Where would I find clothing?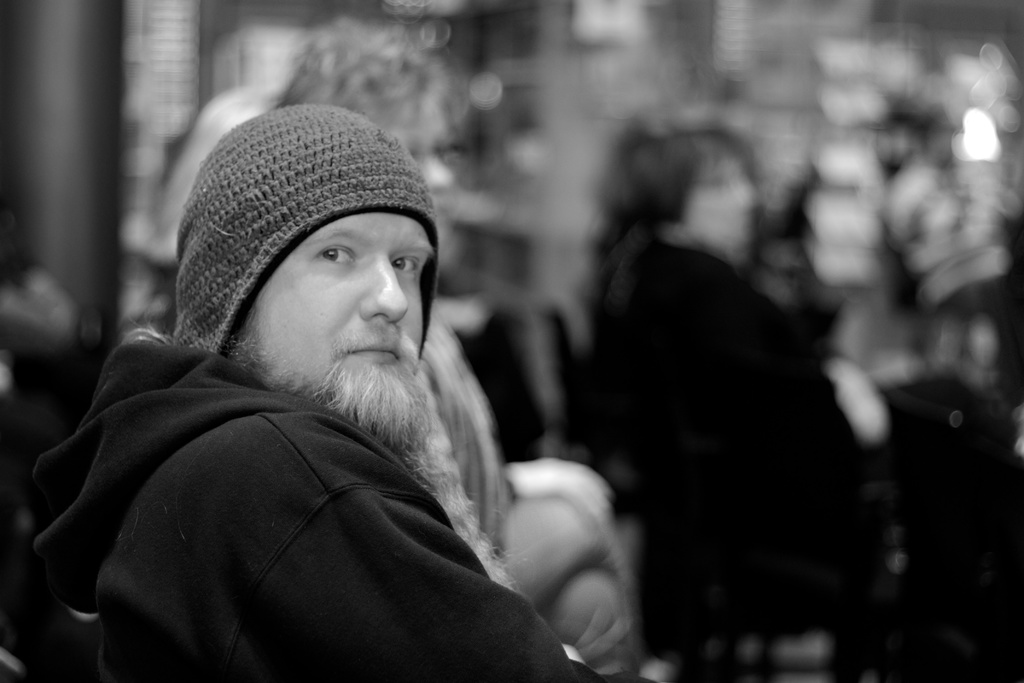
At bbox=(23, 274, 572, 682).
